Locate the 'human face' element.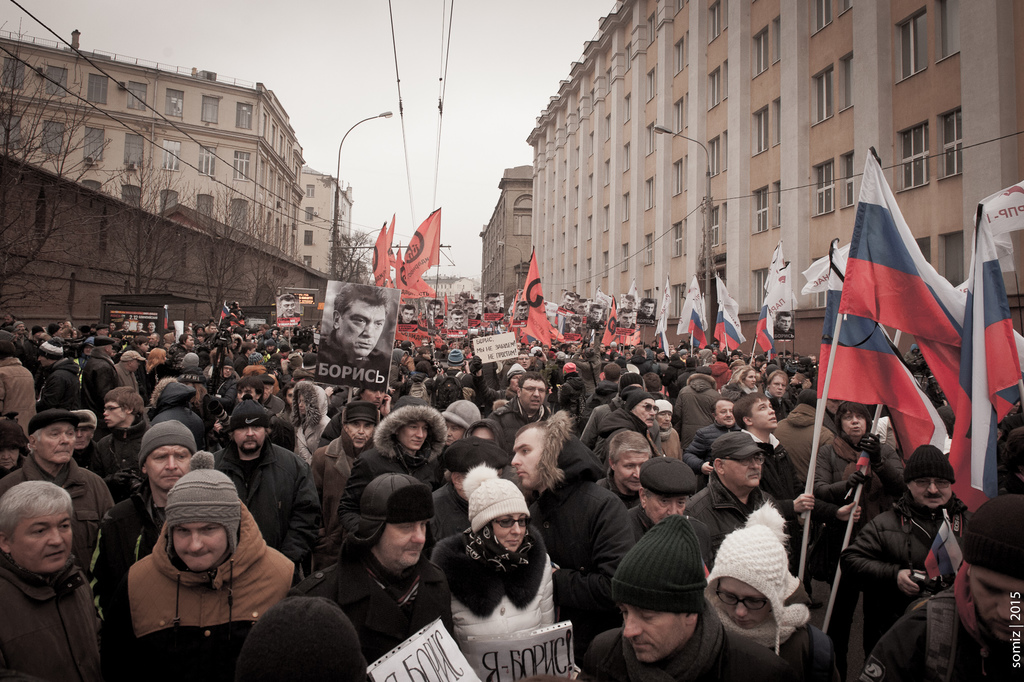
Element bbox: 147, 319, 159, 334.
